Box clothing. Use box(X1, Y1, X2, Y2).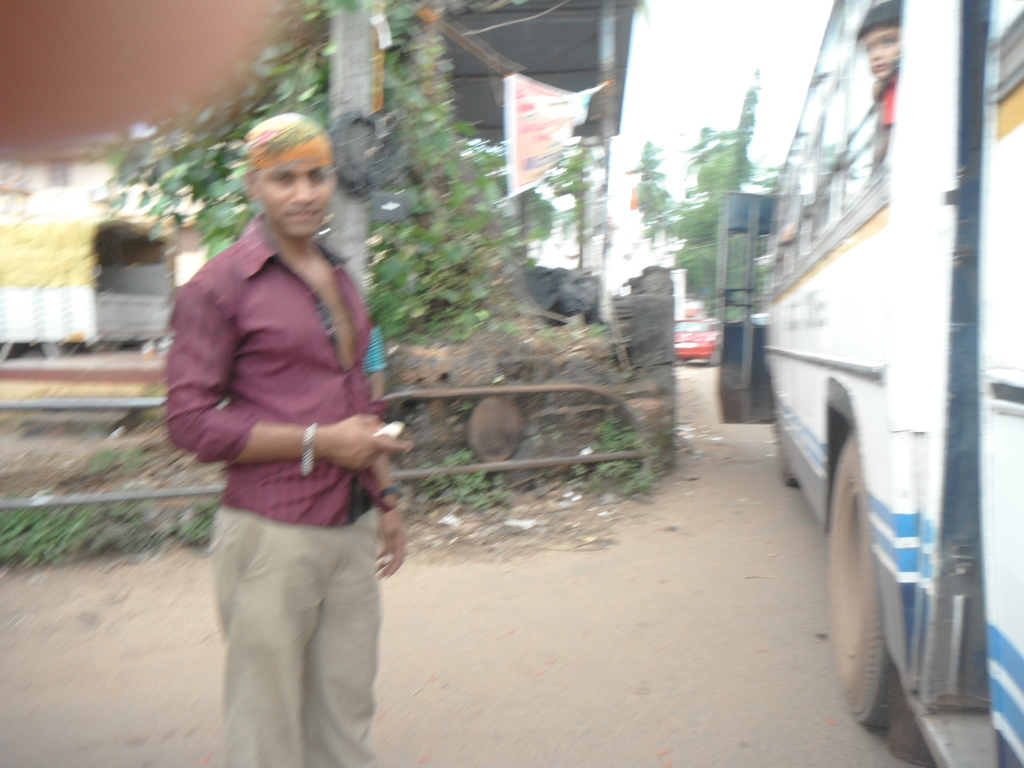
box(876, 77, 897, 130).
